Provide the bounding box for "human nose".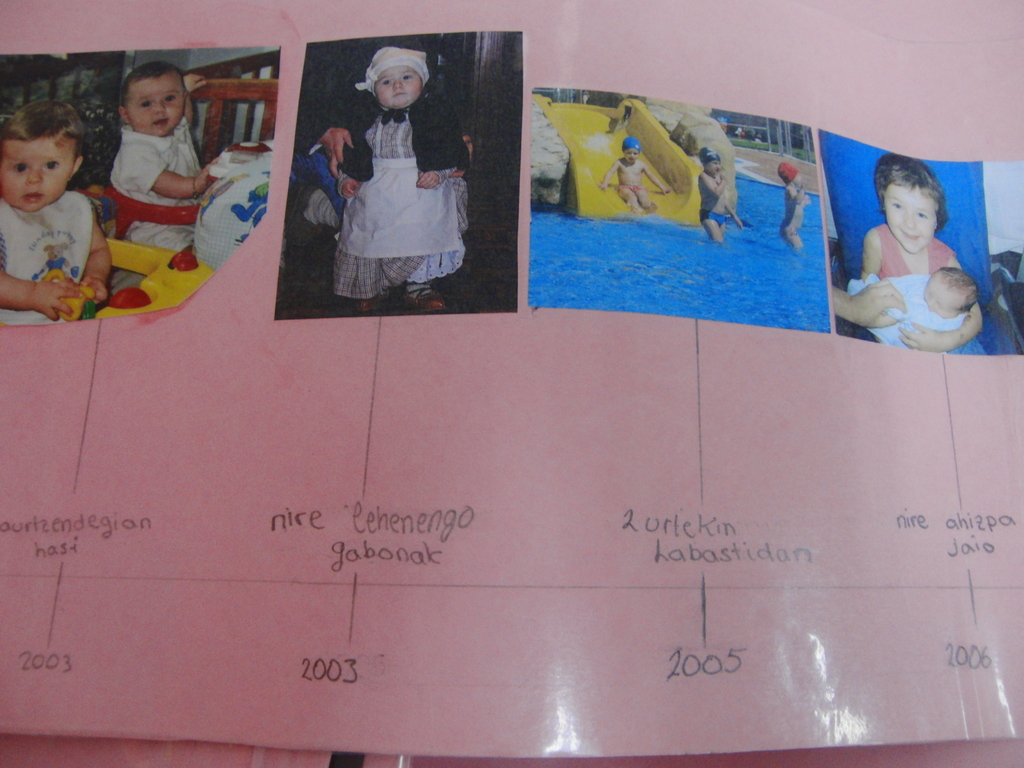
[left=900, top=210, right=919, bottom=231].
